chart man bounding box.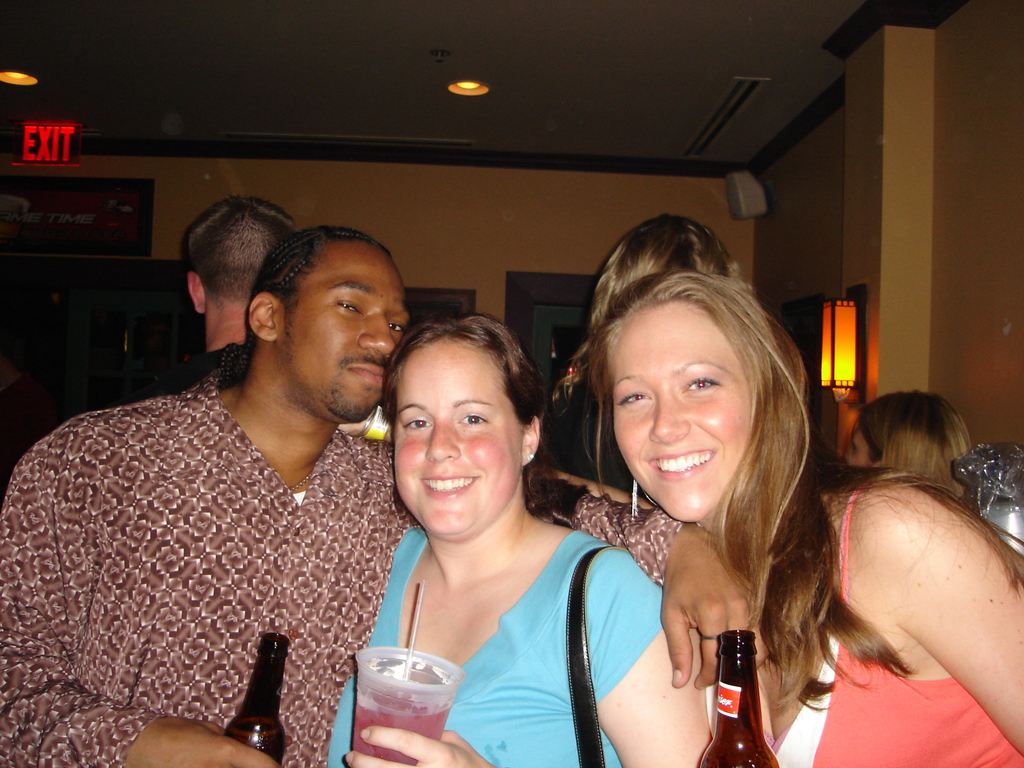
Charted: <box>186,196,298,392</box>.
